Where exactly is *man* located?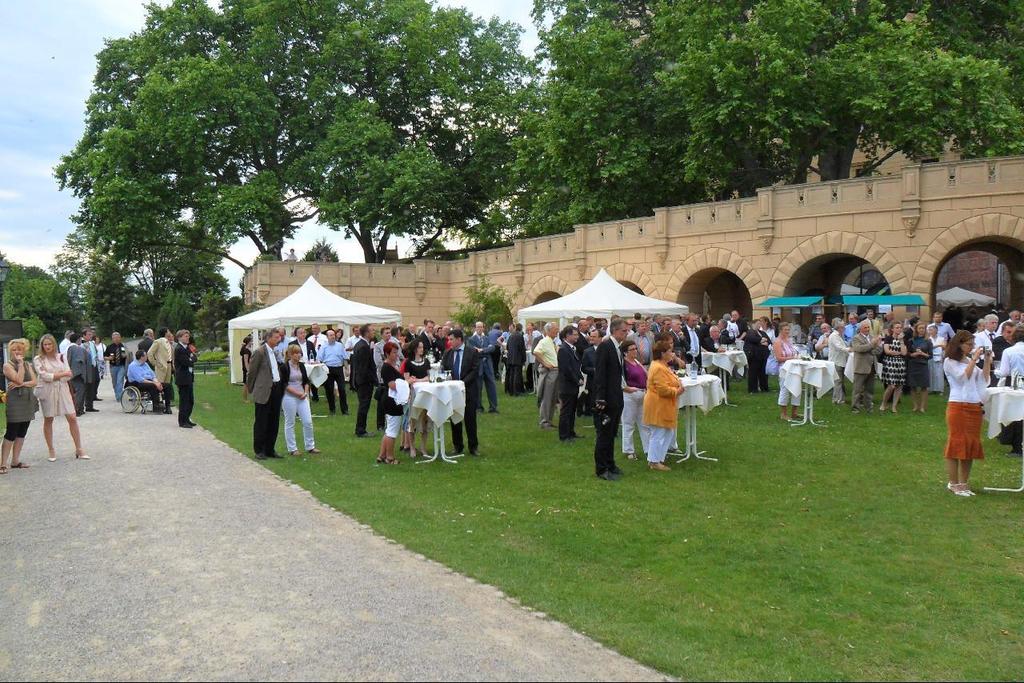
Its bounding box is BBox(706, 326, 723, 354).
